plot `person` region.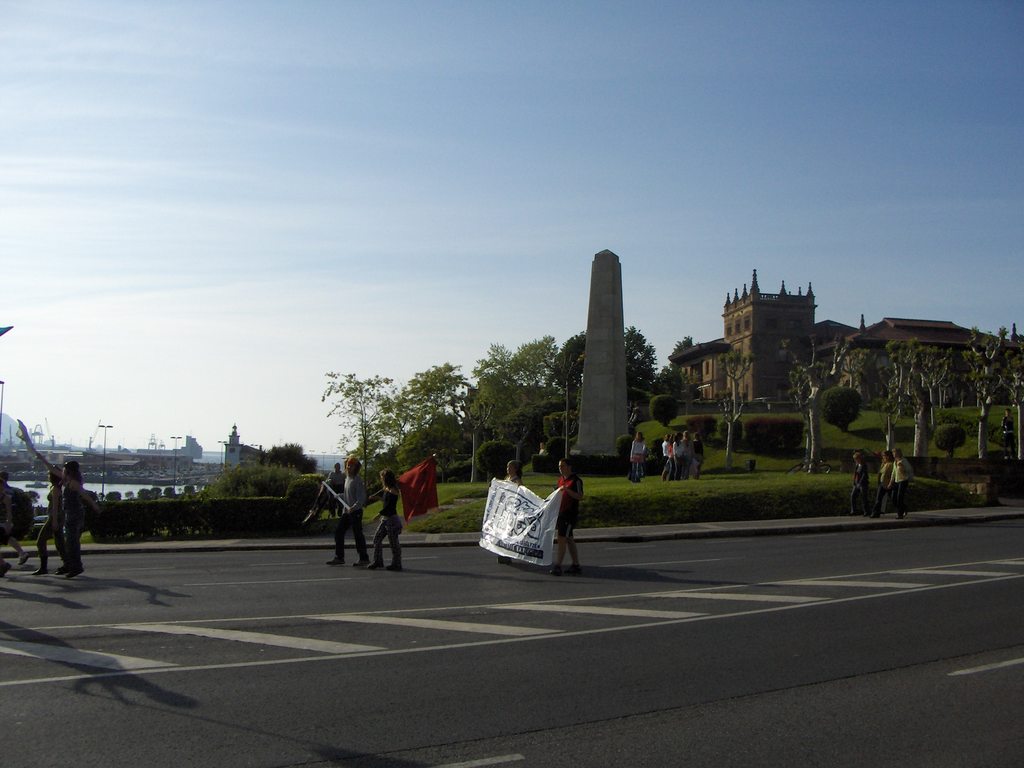
Plotted at 369,466,404,568.
